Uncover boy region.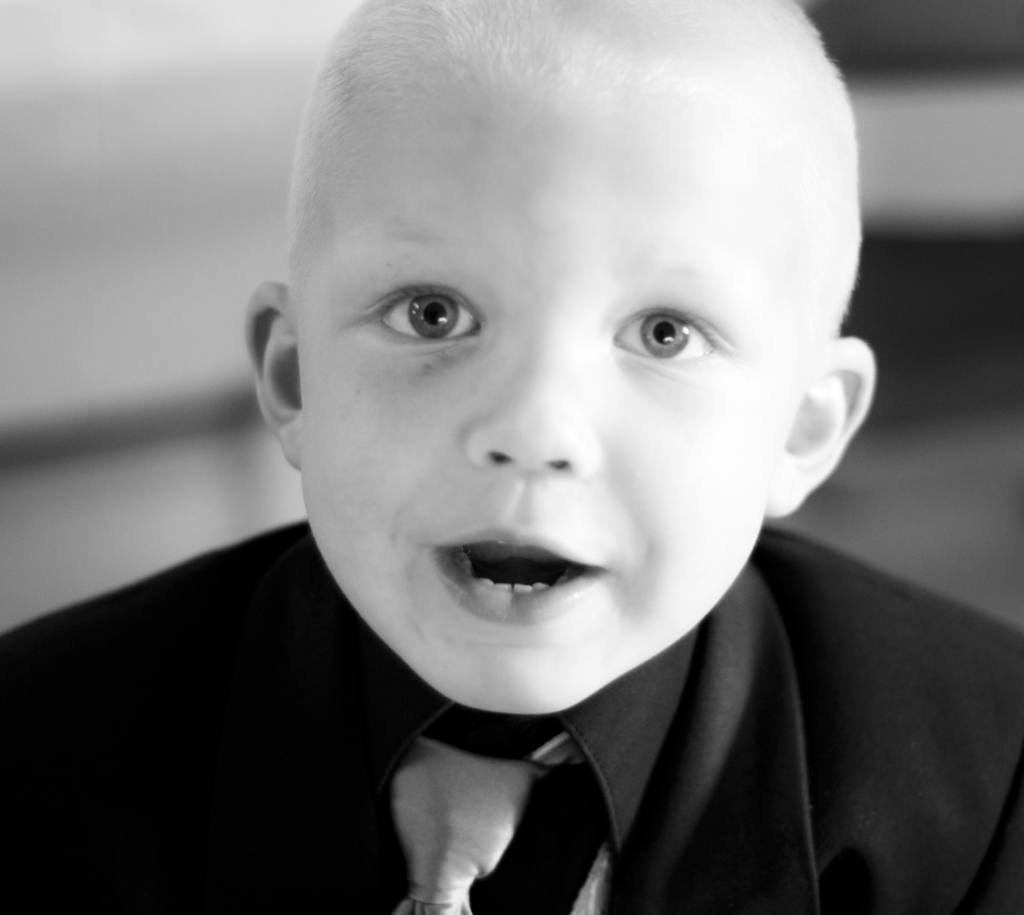
Uncovered: bbox(1, 1, 1023, 914).
